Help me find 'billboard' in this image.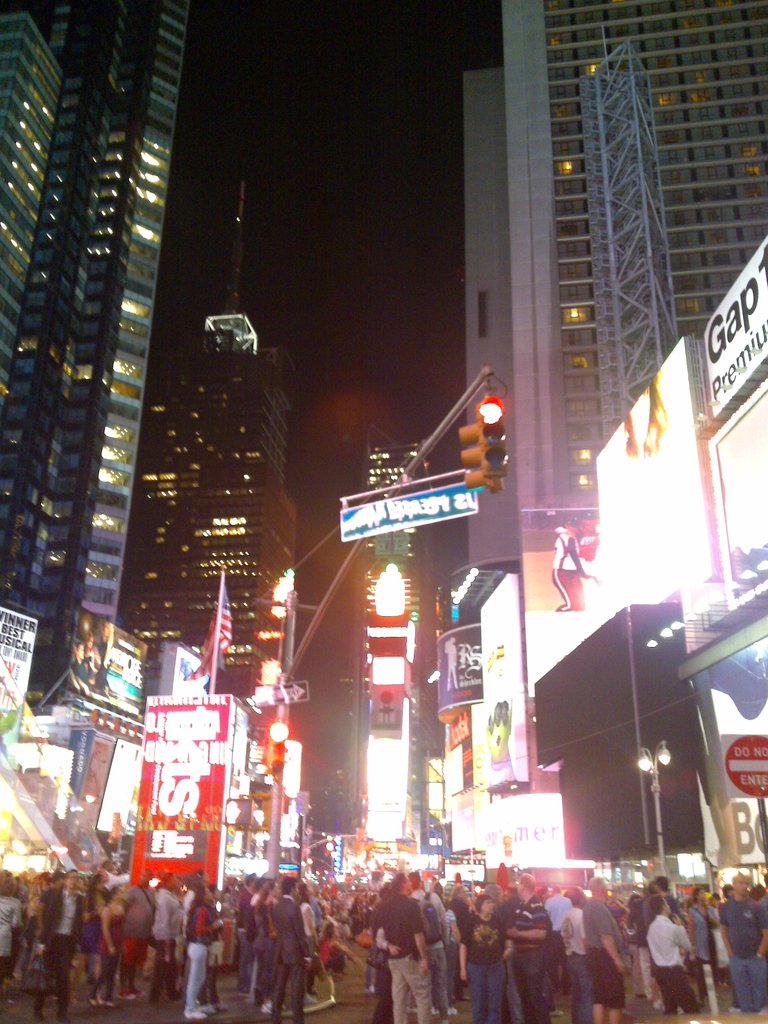
Found it: [691, 241, 767, 435].
